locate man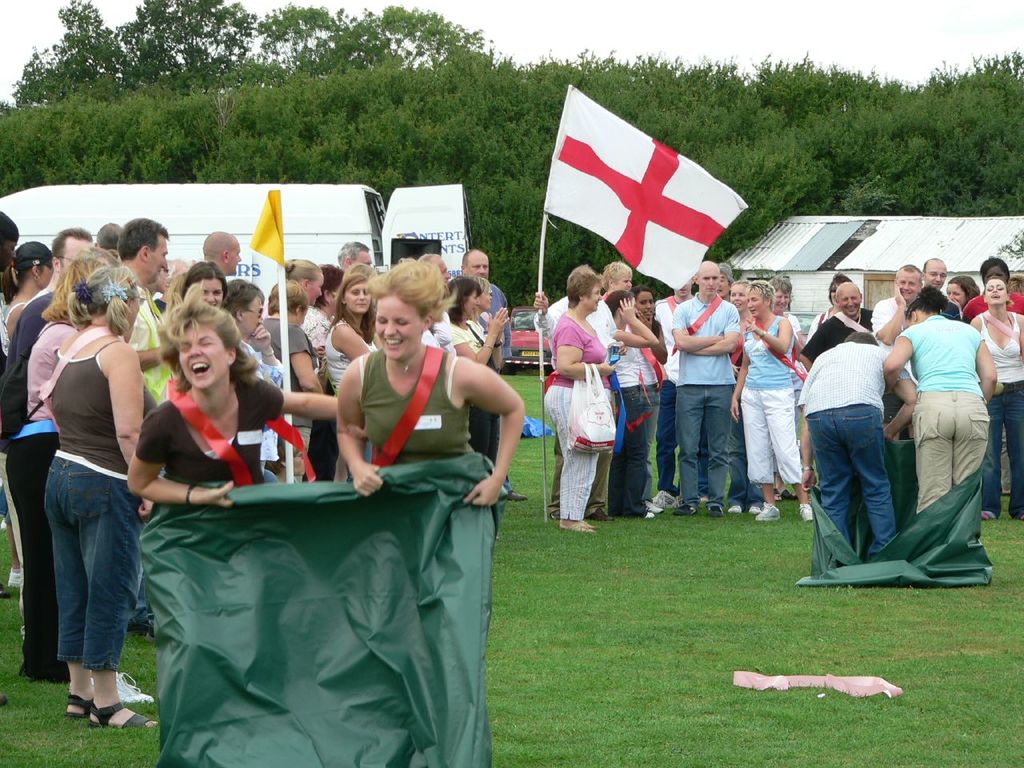
BBox(806, 285, 917, 592)
